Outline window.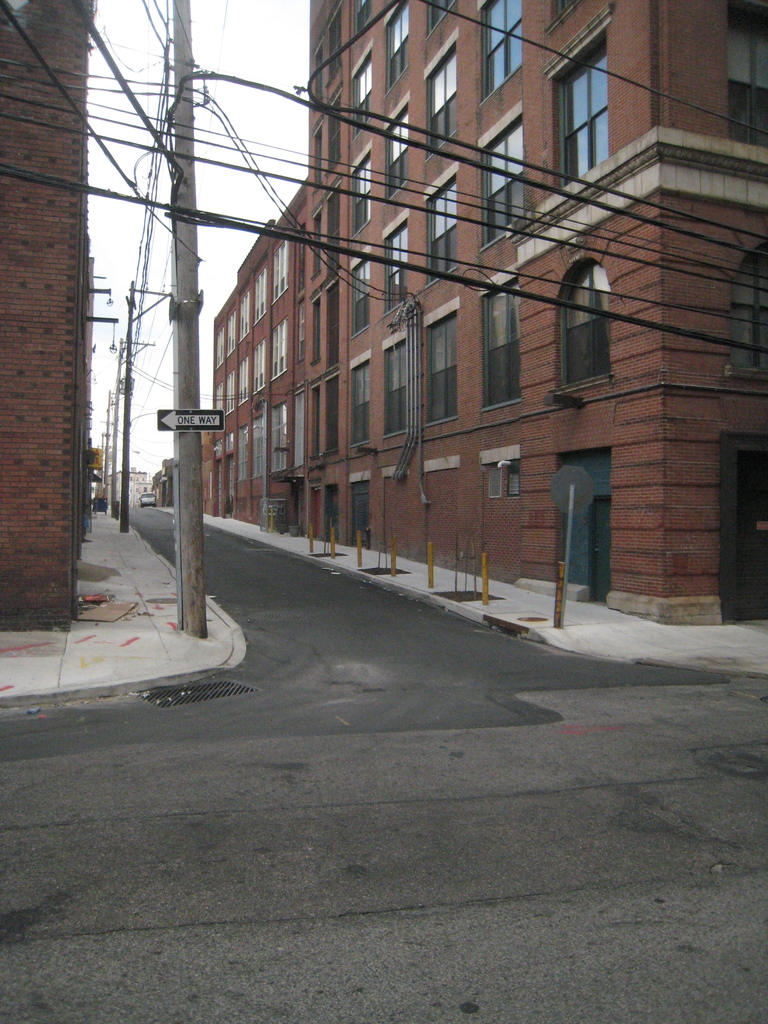
Outline: rect(382, 343, 407, 434).
